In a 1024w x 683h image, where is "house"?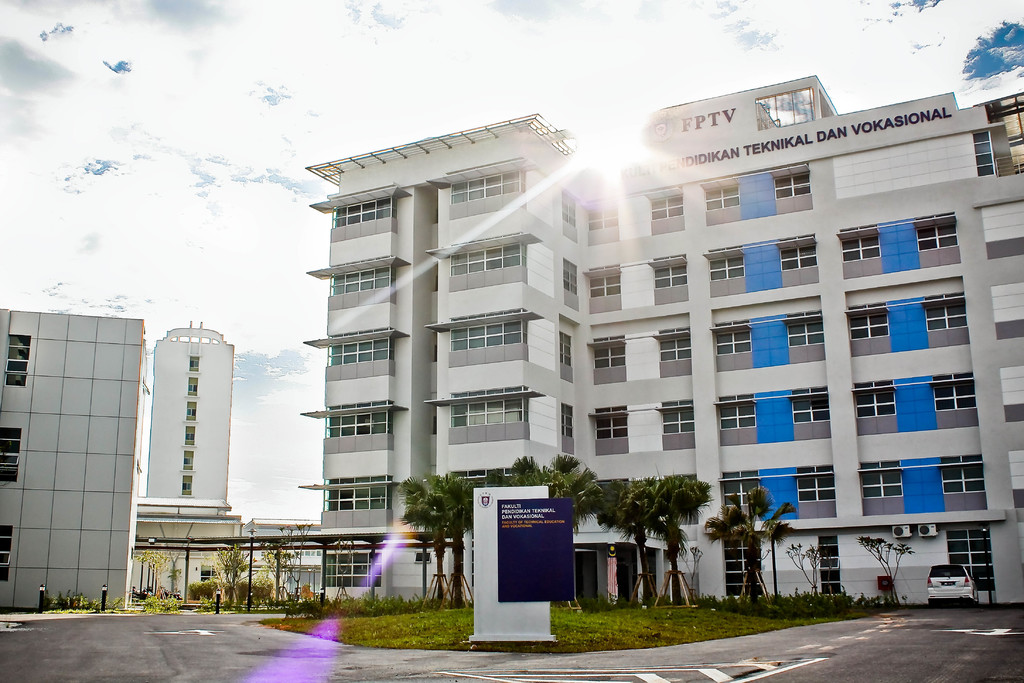
[left=240, top=509, right=325, bottom=603].
